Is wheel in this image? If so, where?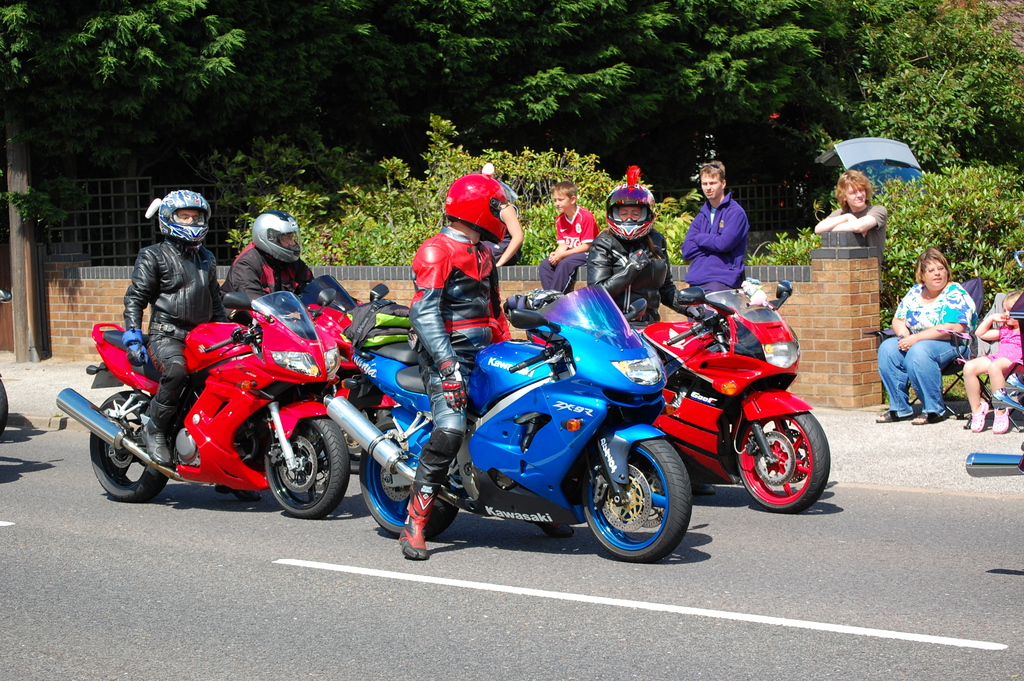
Yes, at Rect(581, 433, 694, 564).
